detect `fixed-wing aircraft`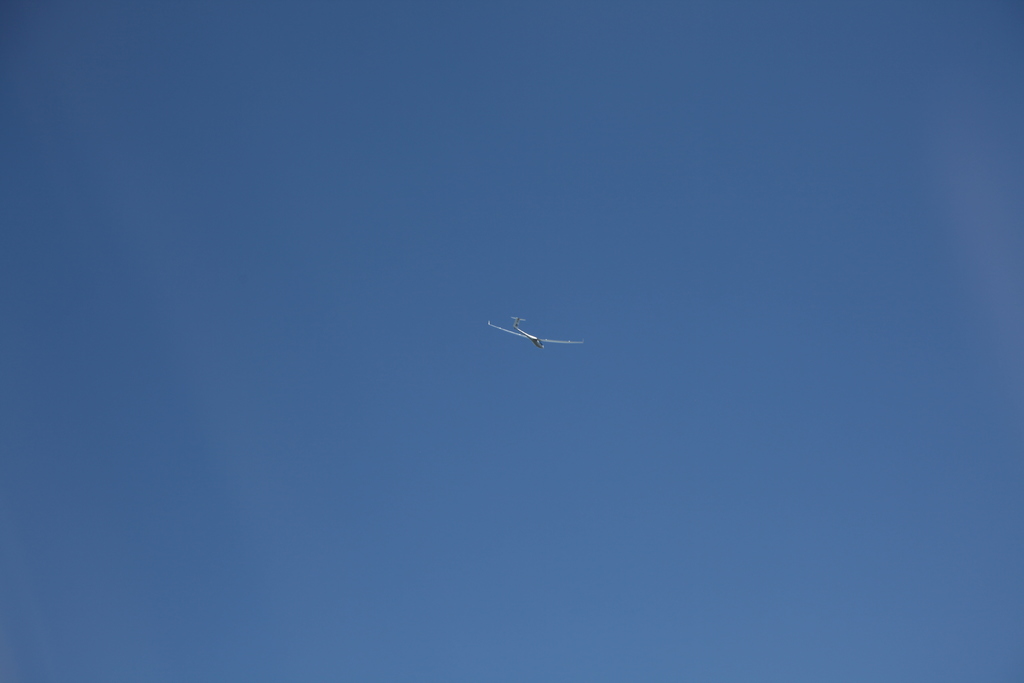
Rect(474, 312, 583, 353)
